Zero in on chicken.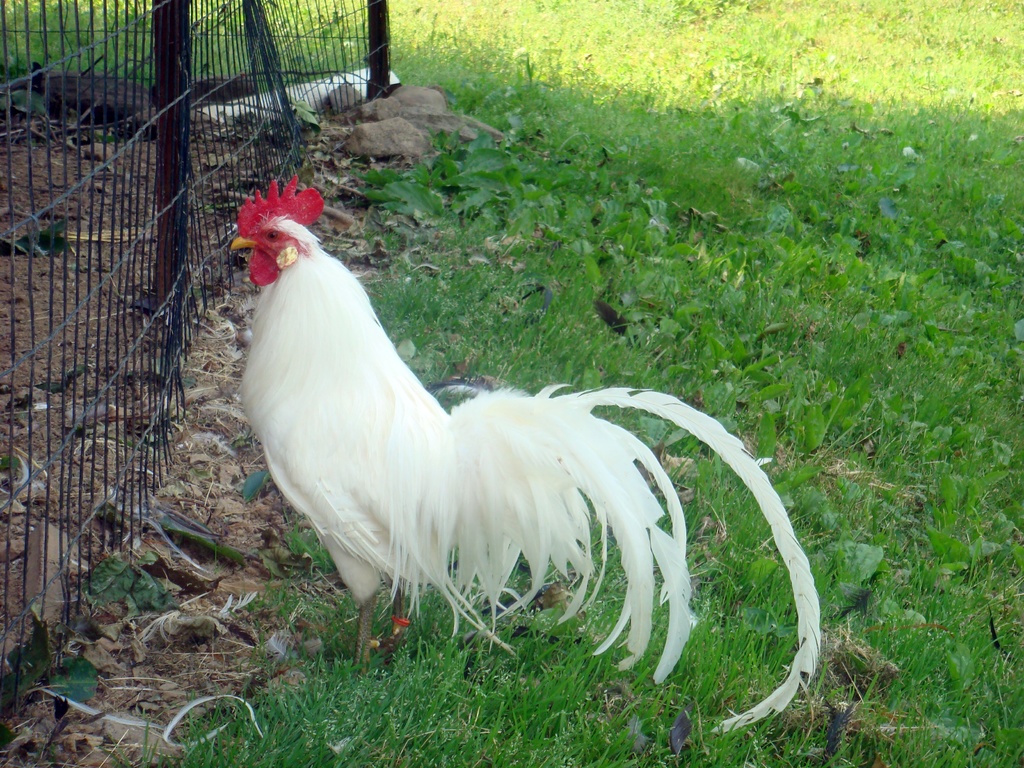
Zeroed in: x1=228 y1=168 x2=820 y2=735.
